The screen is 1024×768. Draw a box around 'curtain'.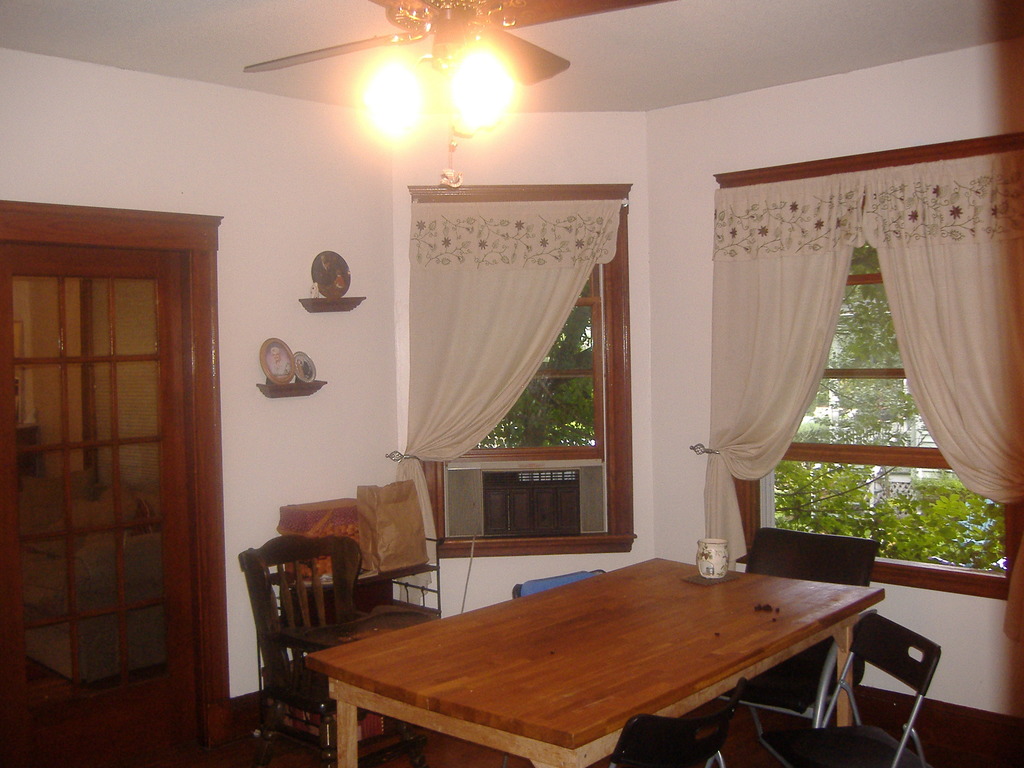
870:148:1023:648.
